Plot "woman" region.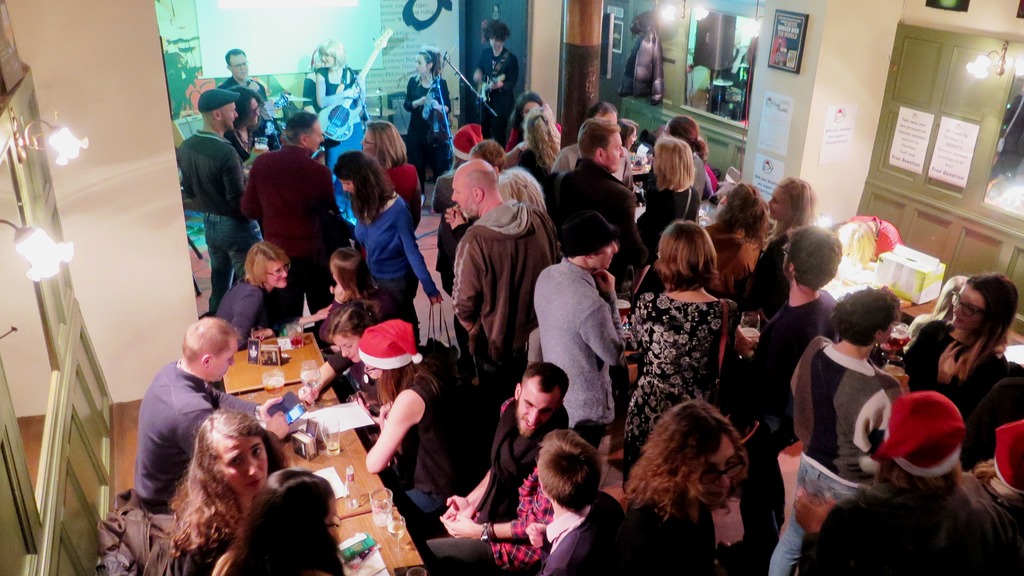
Plotted at locate(902, 270, 1018, 431).
